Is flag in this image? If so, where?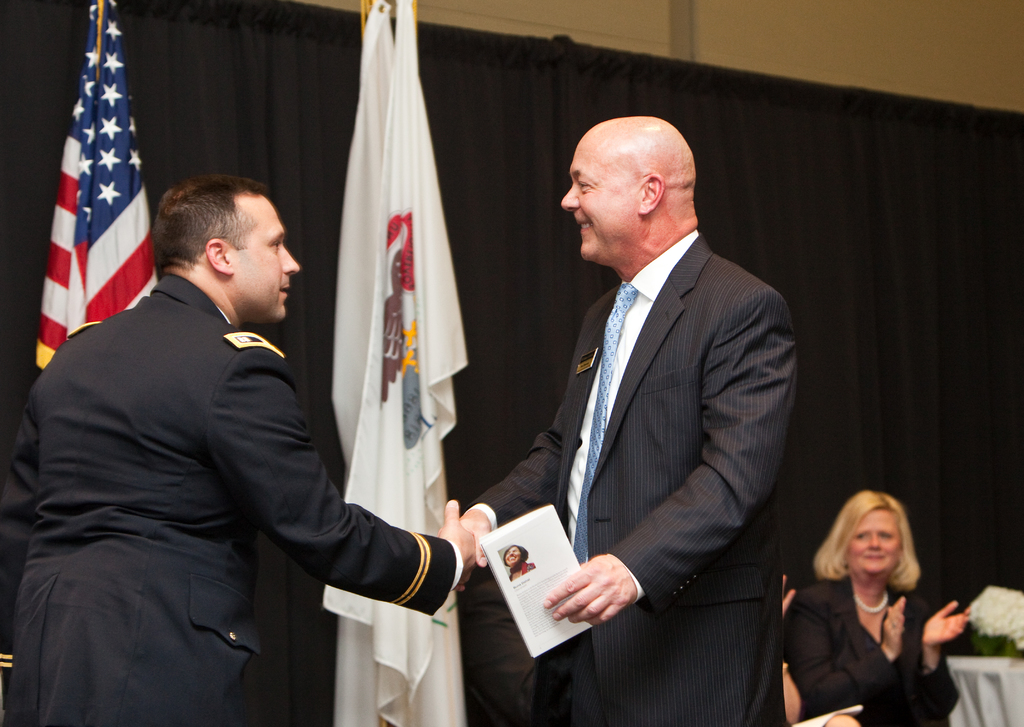
Yes, at <box>33,0,163,370</box>.
